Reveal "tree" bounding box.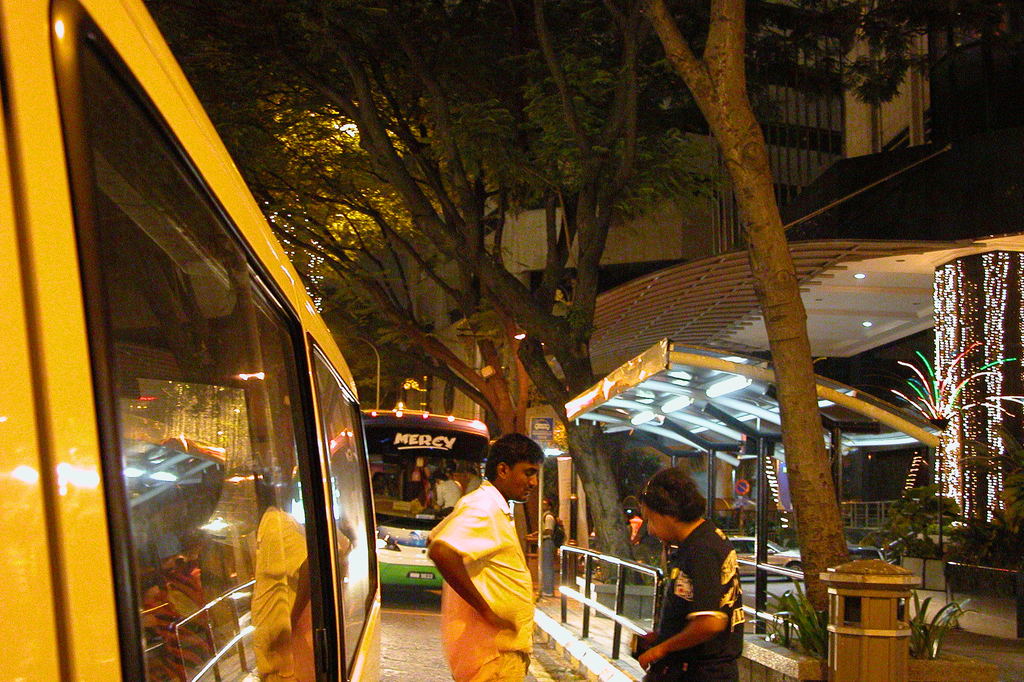
Revealed: {"left": 140, "top": 0, "right": 527, "bottom": 439}.
